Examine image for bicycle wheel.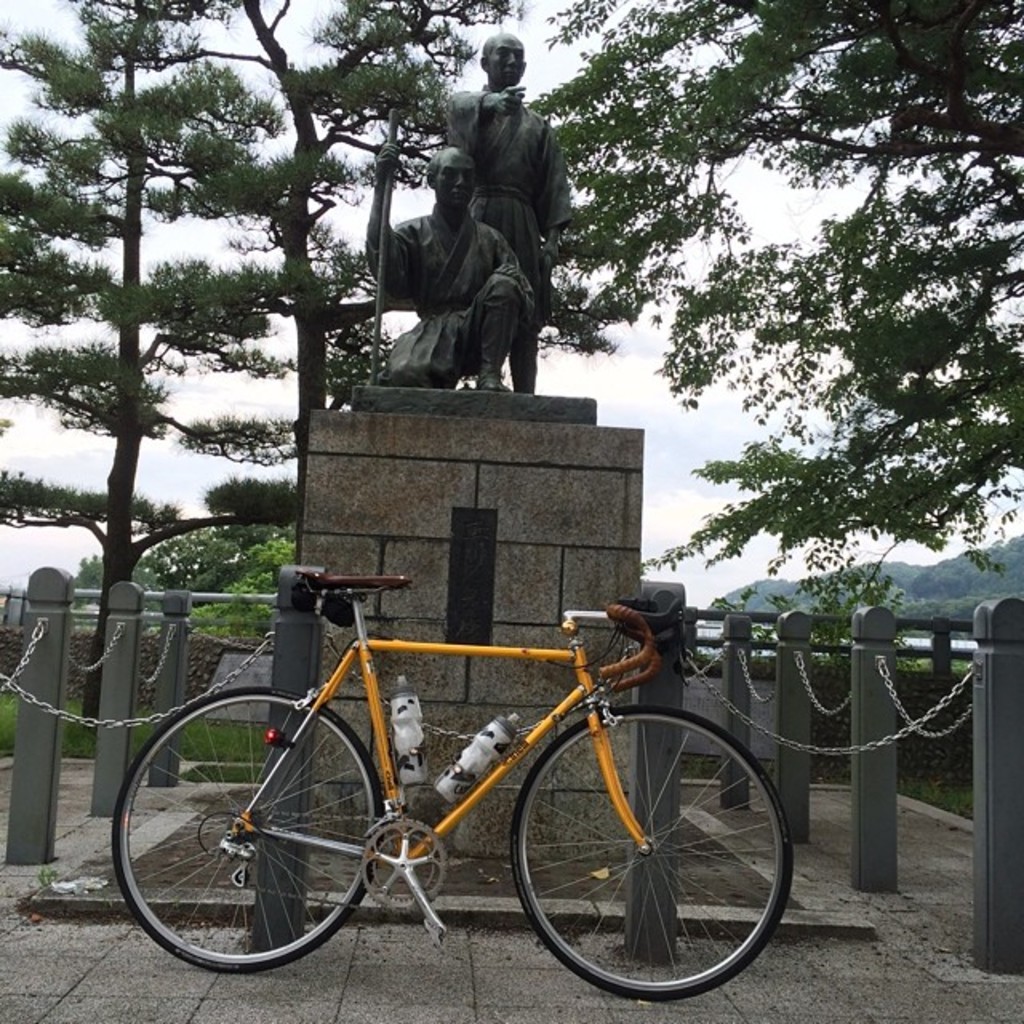
Examination result: {"left": 514, "top": 698, "right": 787, "bottom": 1000}.
